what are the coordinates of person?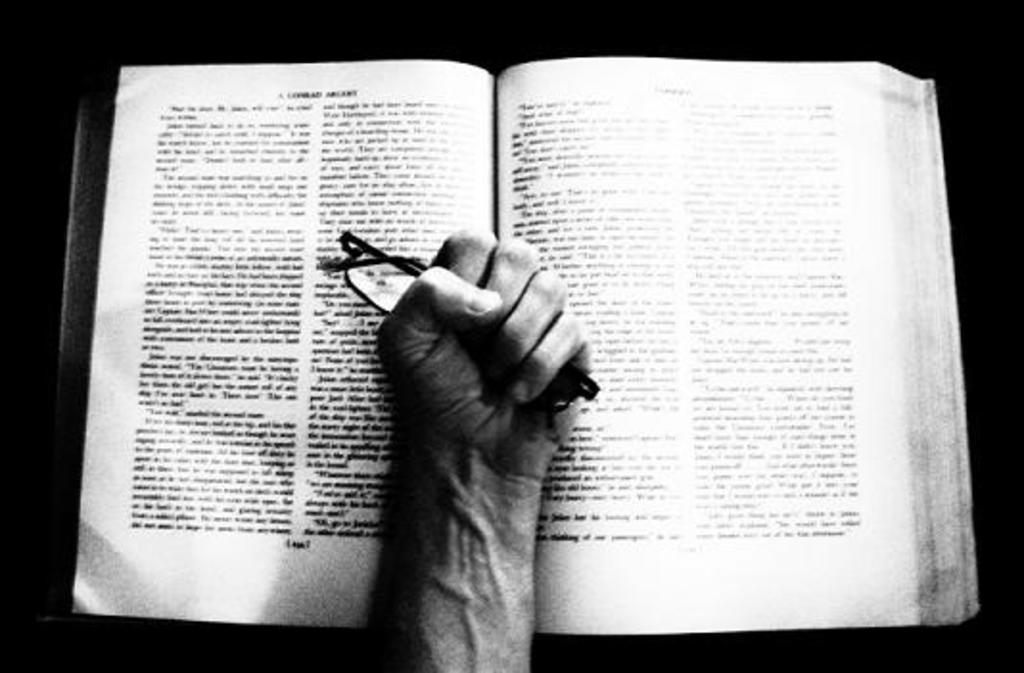
BBox(372, 224, 587, 671).
